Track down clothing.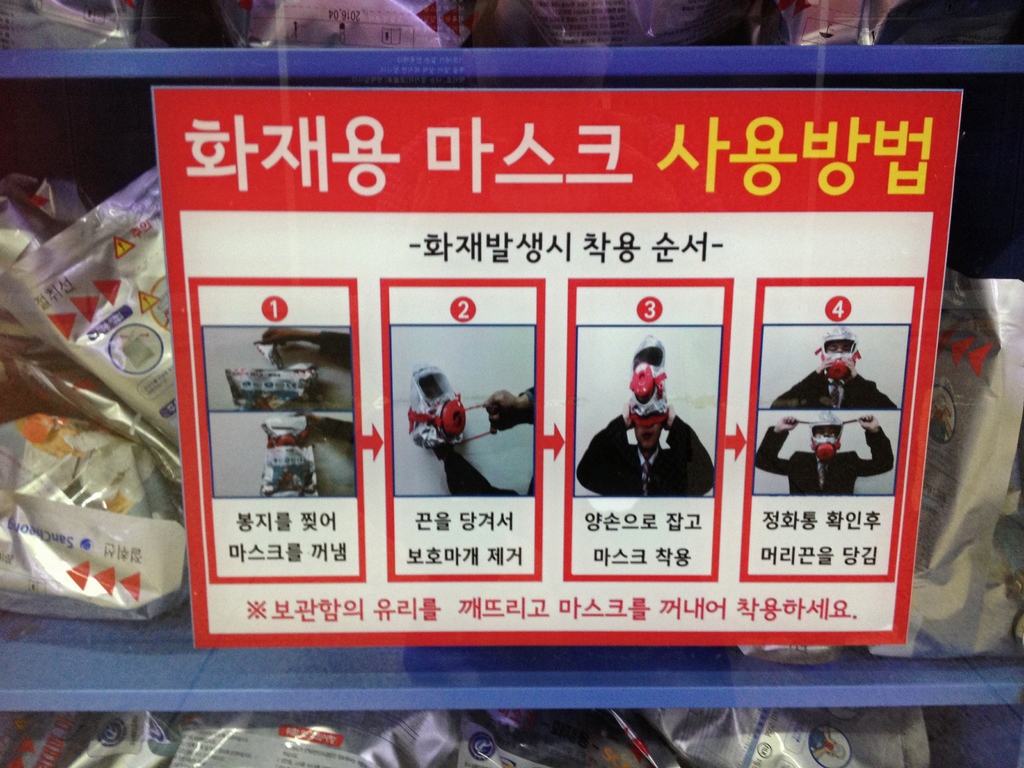
Tracked to 766 374 893 413.
